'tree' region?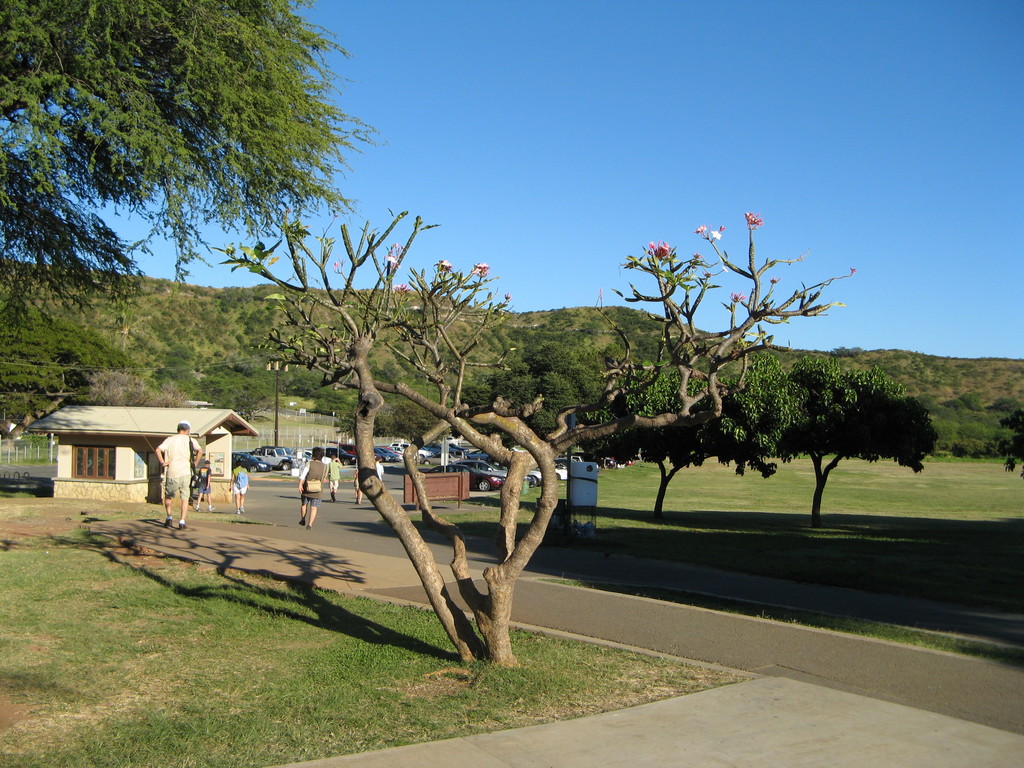
(x1=584, y1=360, x2=754, y2=524)
